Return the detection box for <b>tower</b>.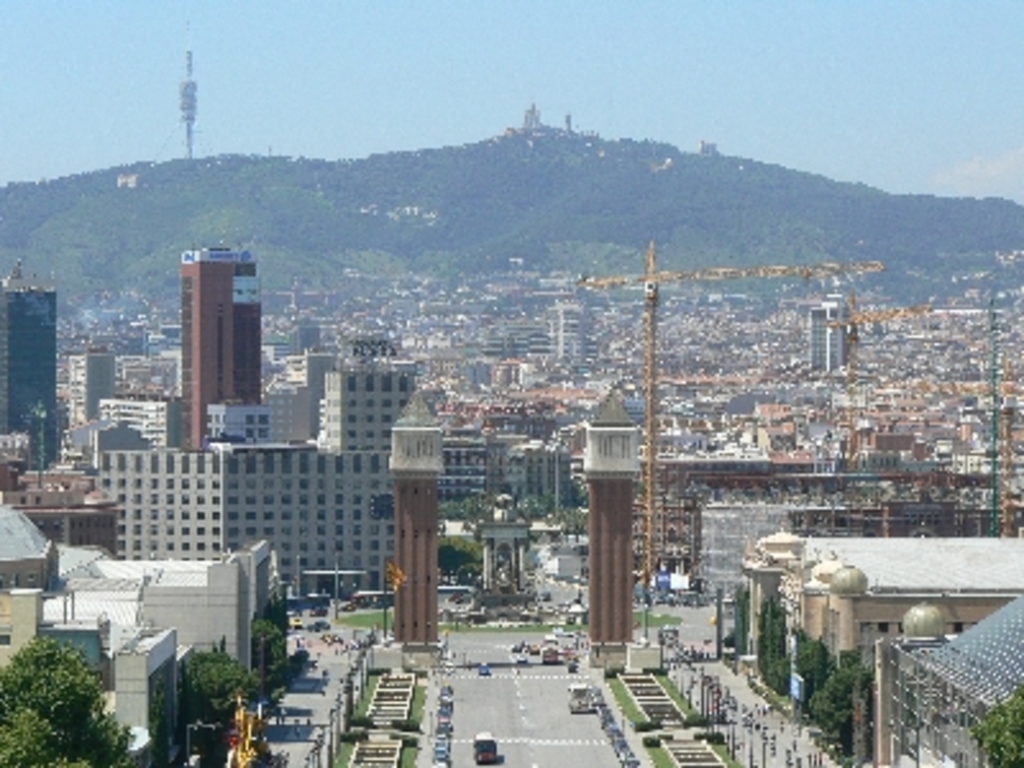
{"left": 376, "top": 422, "right": 435, "bottom": 643}.
